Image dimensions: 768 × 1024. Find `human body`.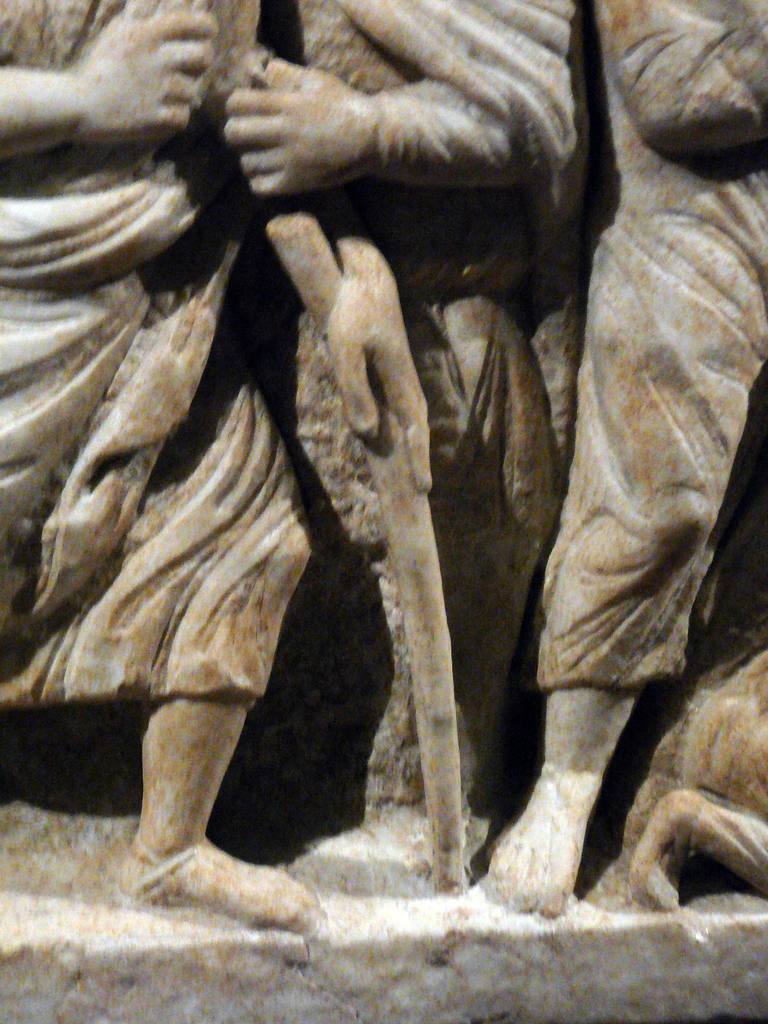
<box>0,0,428,938</box>.
